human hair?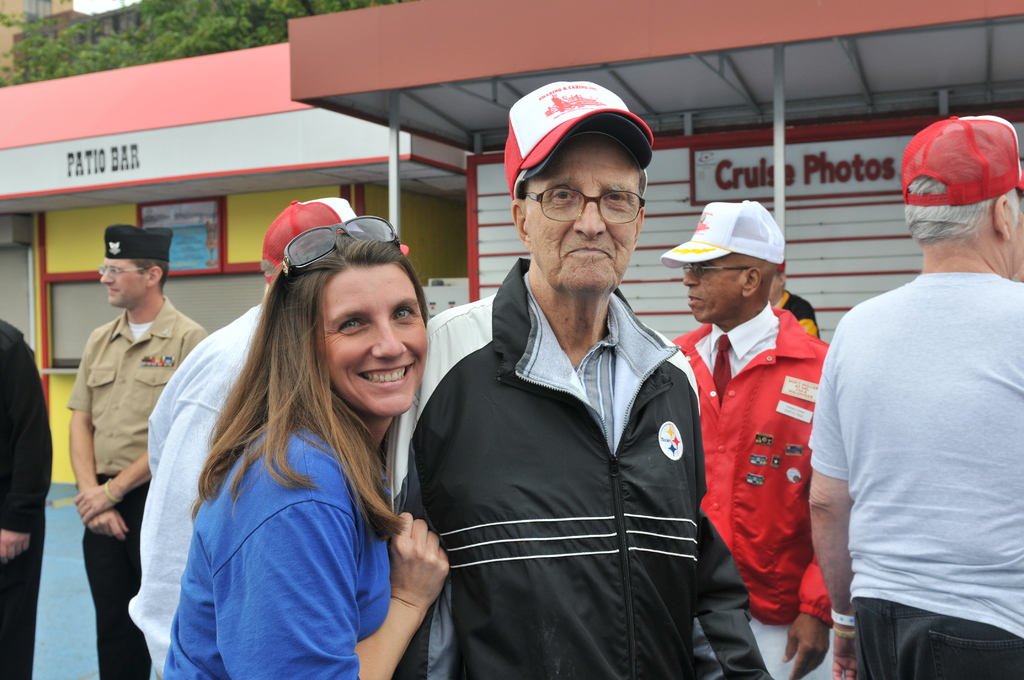
902 177 1023 245
